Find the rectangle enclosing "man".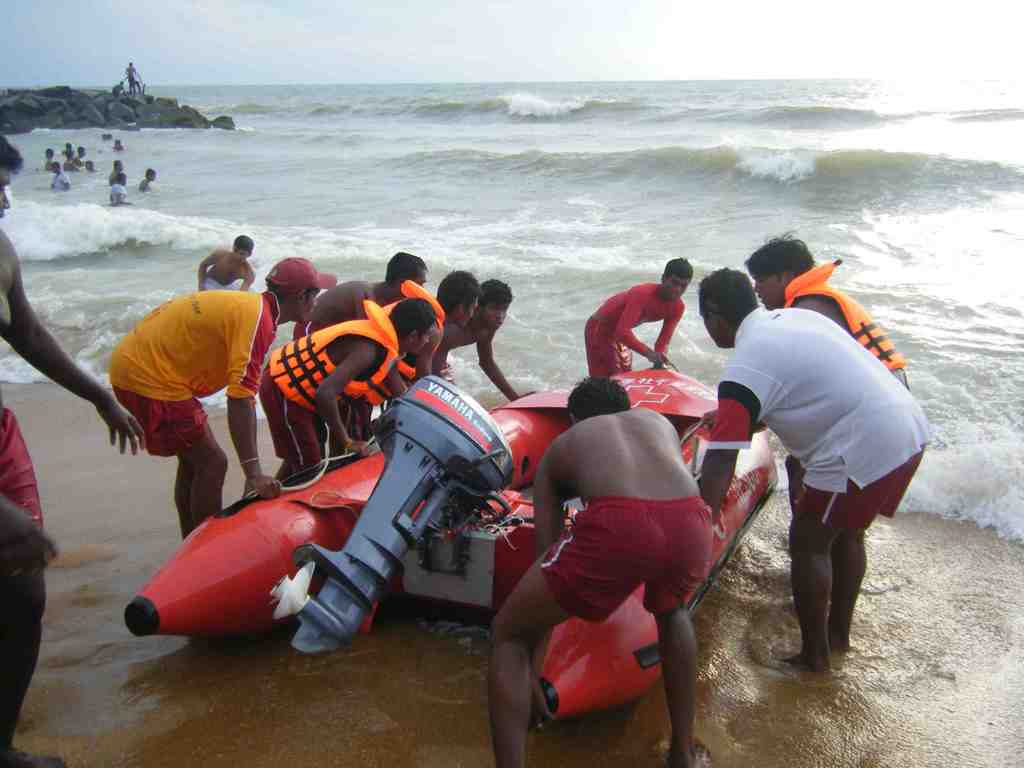
484,369,712,767.
